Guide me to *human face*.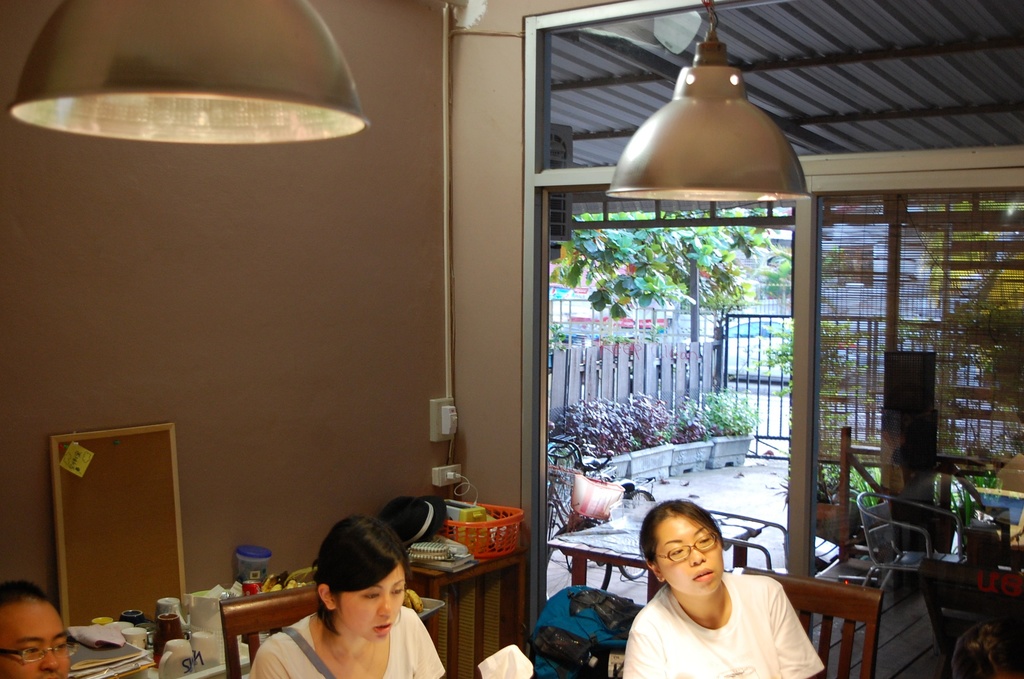
Guidance: rect(0, 602, 67, 678).
